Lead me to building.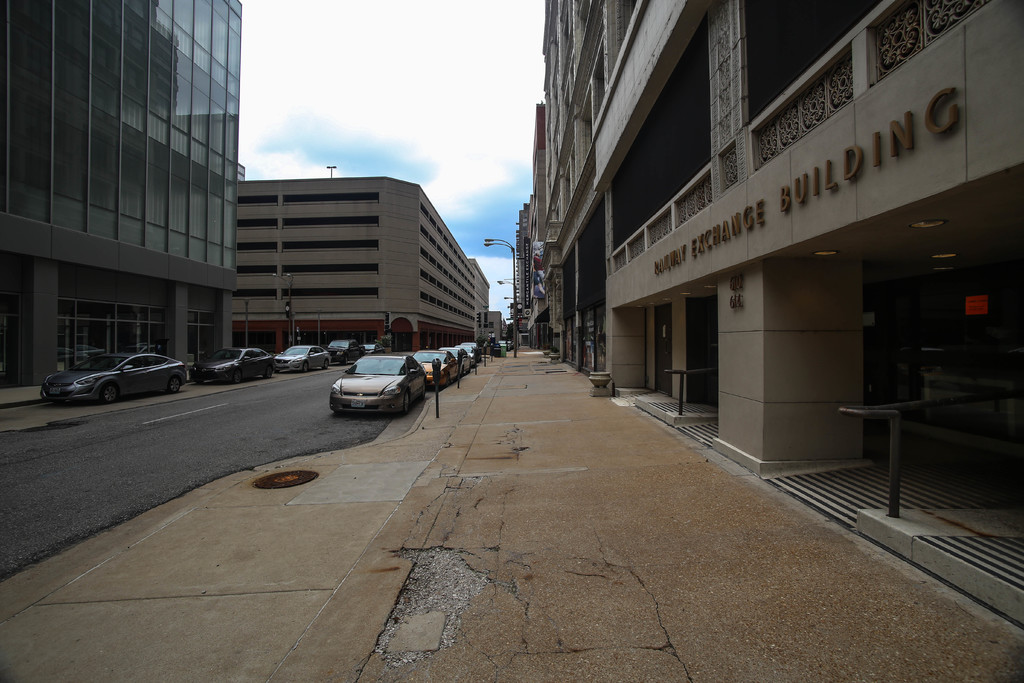
Lead to pyautogui.locateOnScreen(233, 171, 499, 347).
